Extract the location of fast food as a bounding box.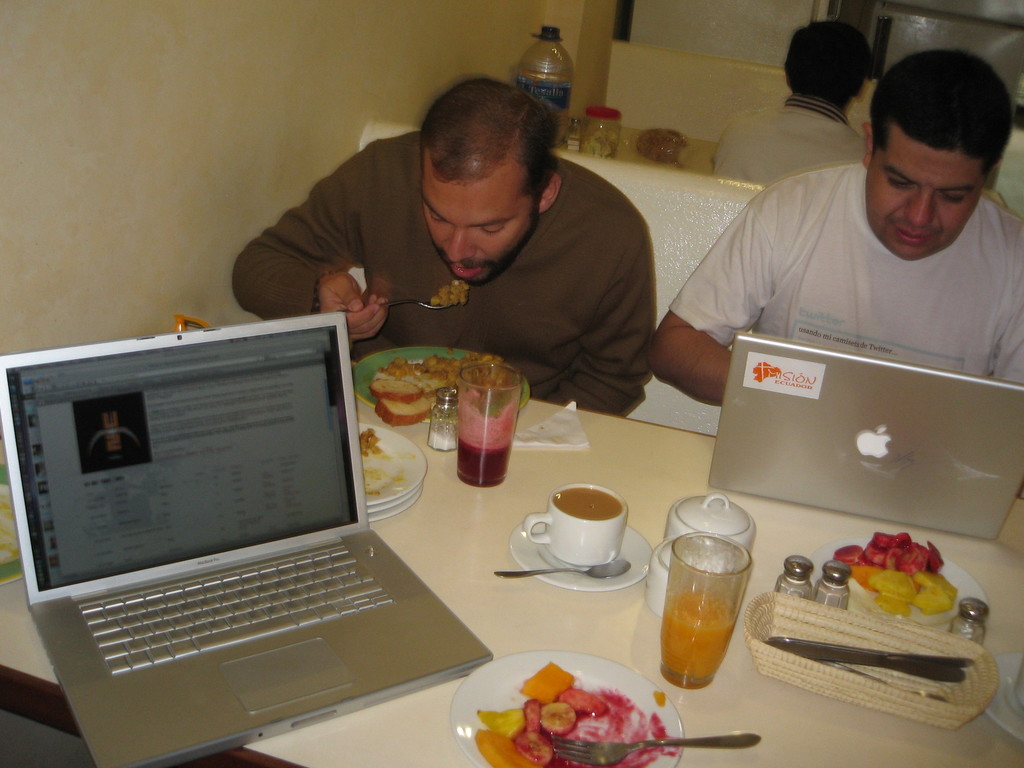
(x1=463, y1=351, x2=518, y2=388).
